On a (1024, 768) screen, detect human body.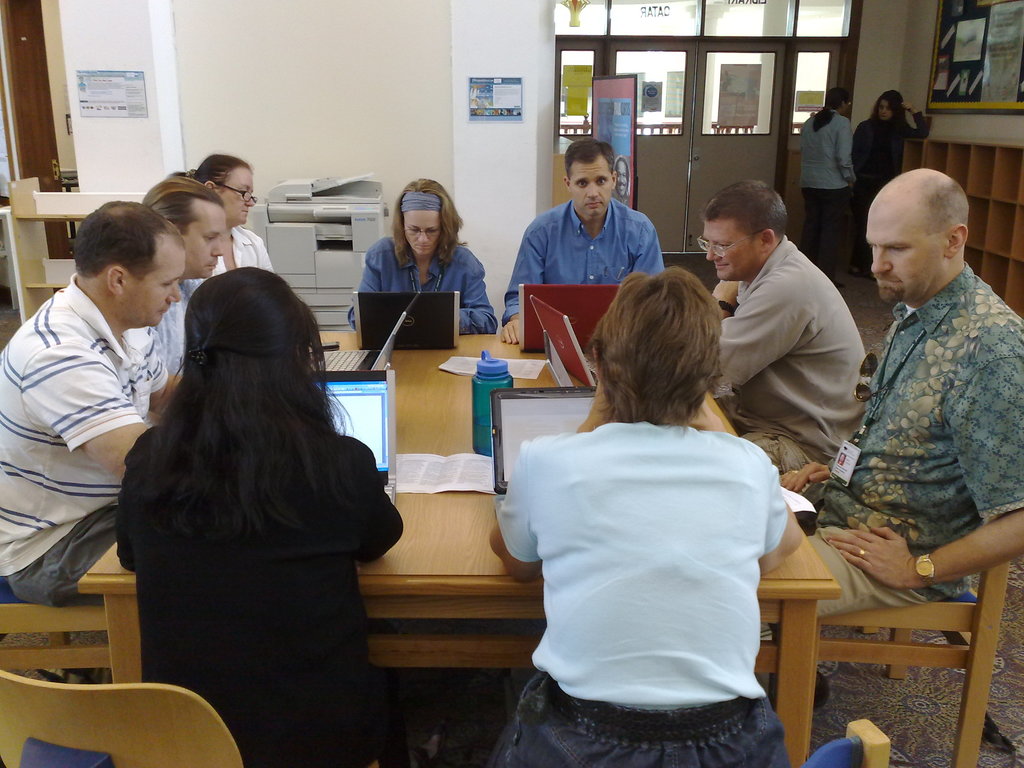
{"x1": 0, "y1": 191, "x2": 177, "y2": 611}.
